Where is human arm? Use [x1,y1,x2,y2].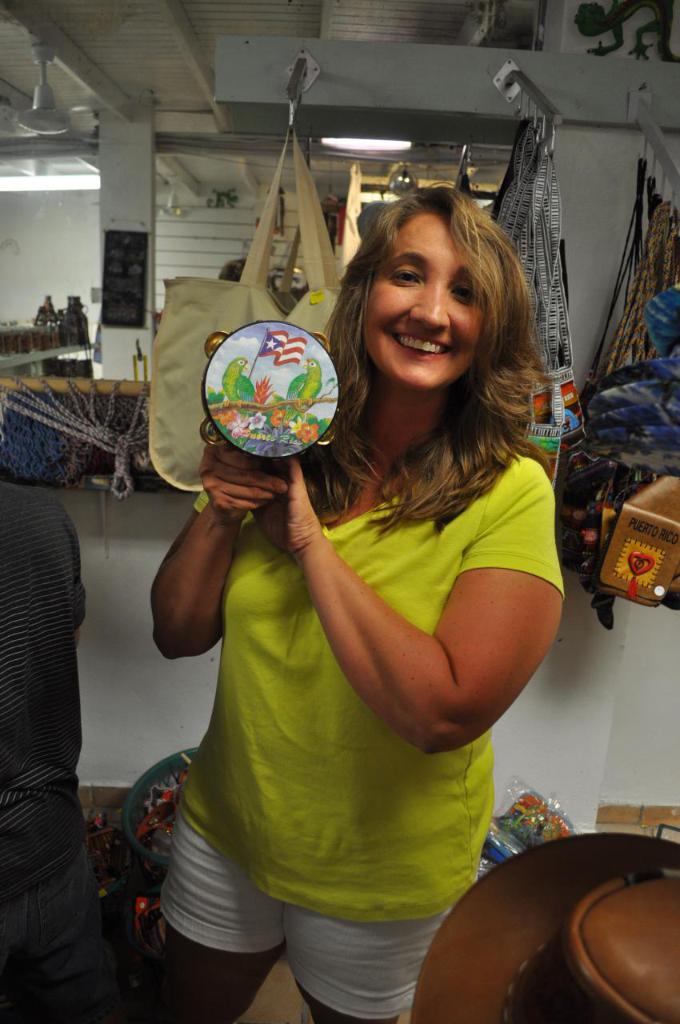
[296,453,550,781].
